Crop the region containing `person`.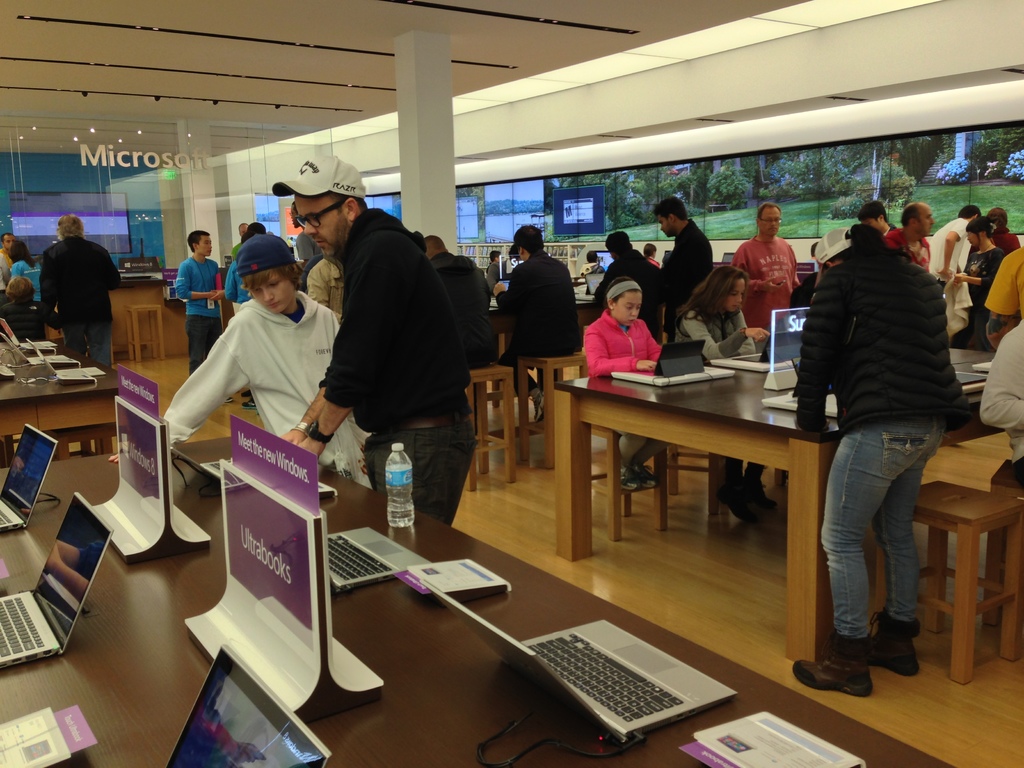
Crop region: 494:226:582:430.
